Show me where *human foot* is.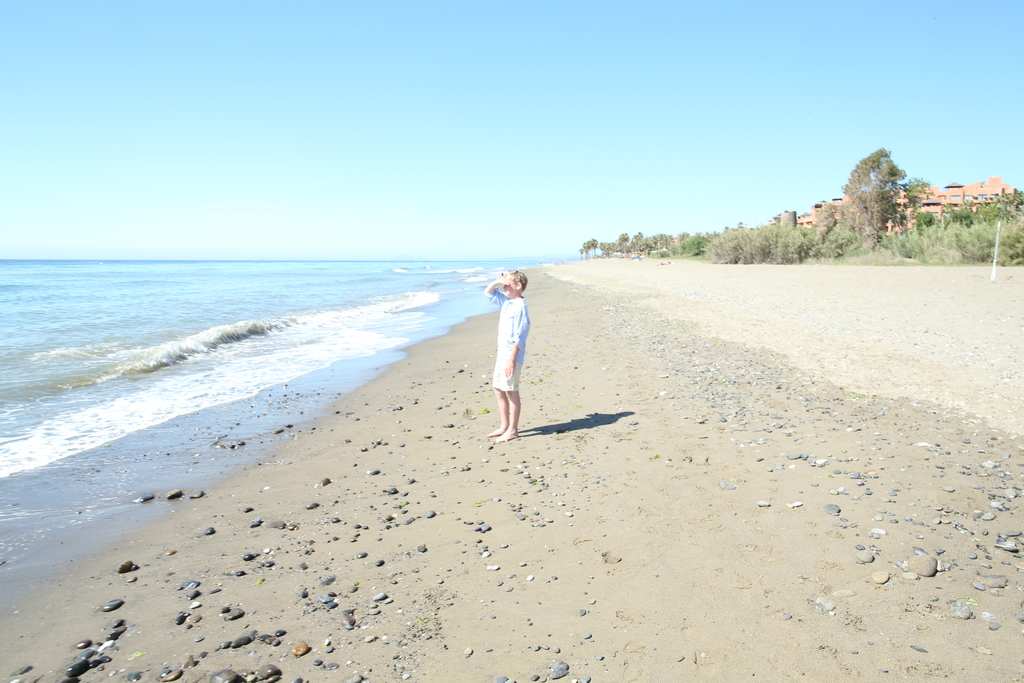
*human foot* is at <box>493,427,519,445</box>.
